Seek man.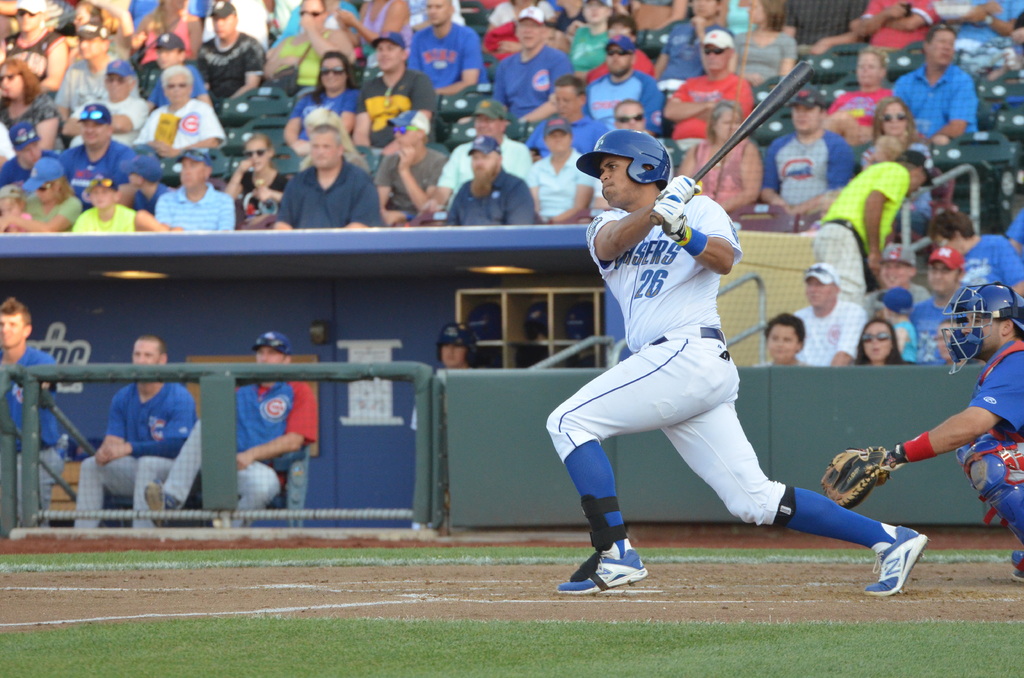
{"left": 573, "top": 0, "right": 609, "bottom": 81}.
